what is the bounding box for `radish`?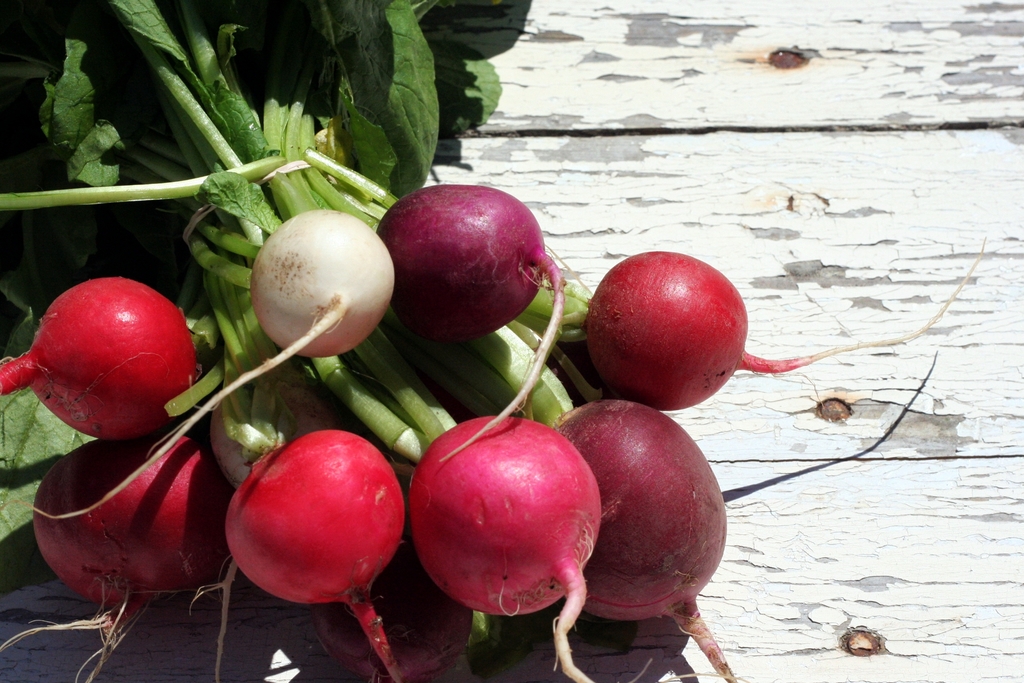
box(312, 334, 624, 682).
